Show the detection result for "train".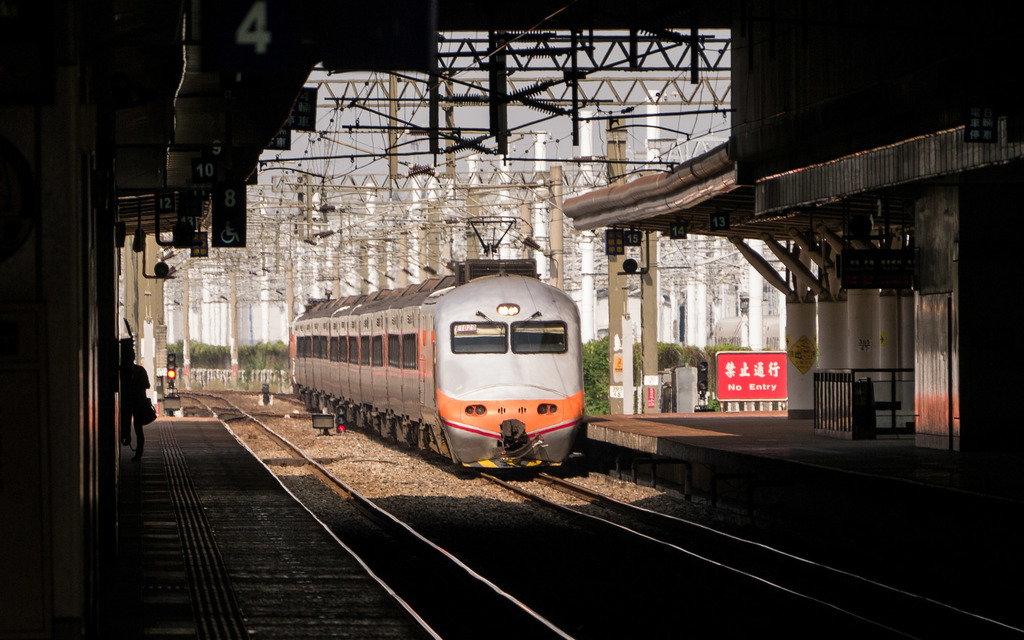
295,215,582,472.
